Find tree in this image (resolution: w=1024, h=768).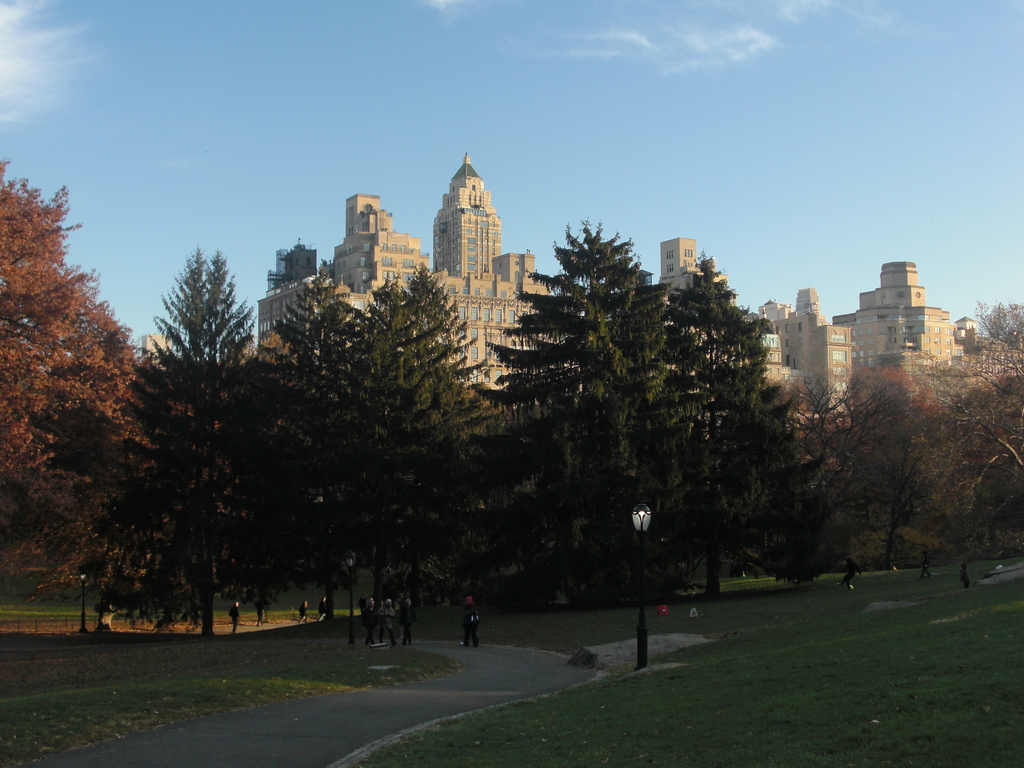
locate(86, 241, 317, 648).
